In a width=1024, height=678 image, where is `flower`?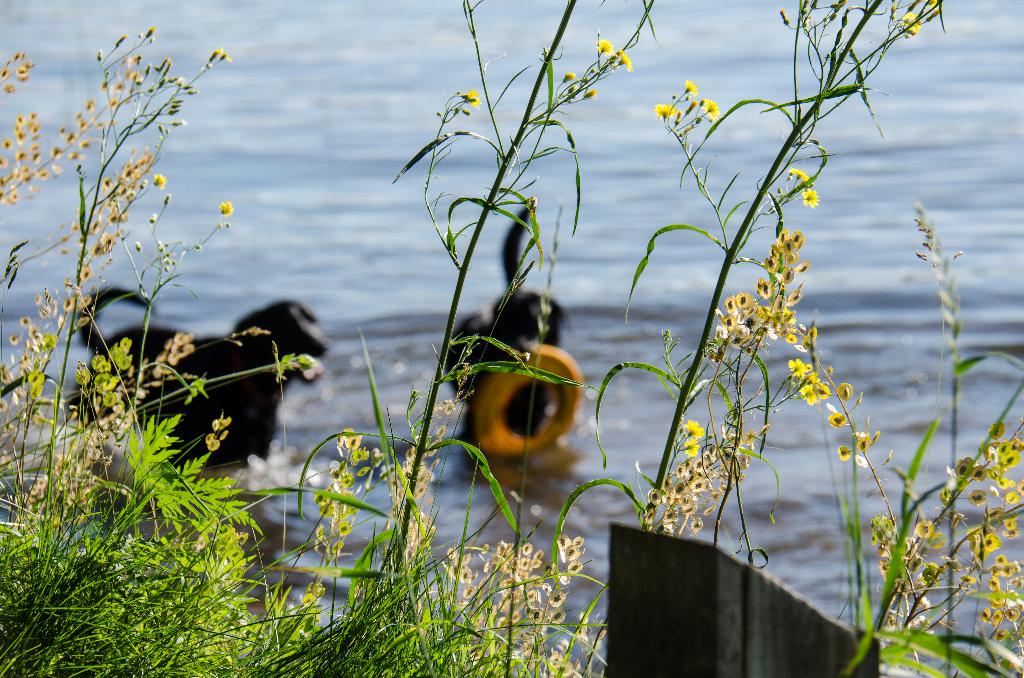
855:432:871:450.
